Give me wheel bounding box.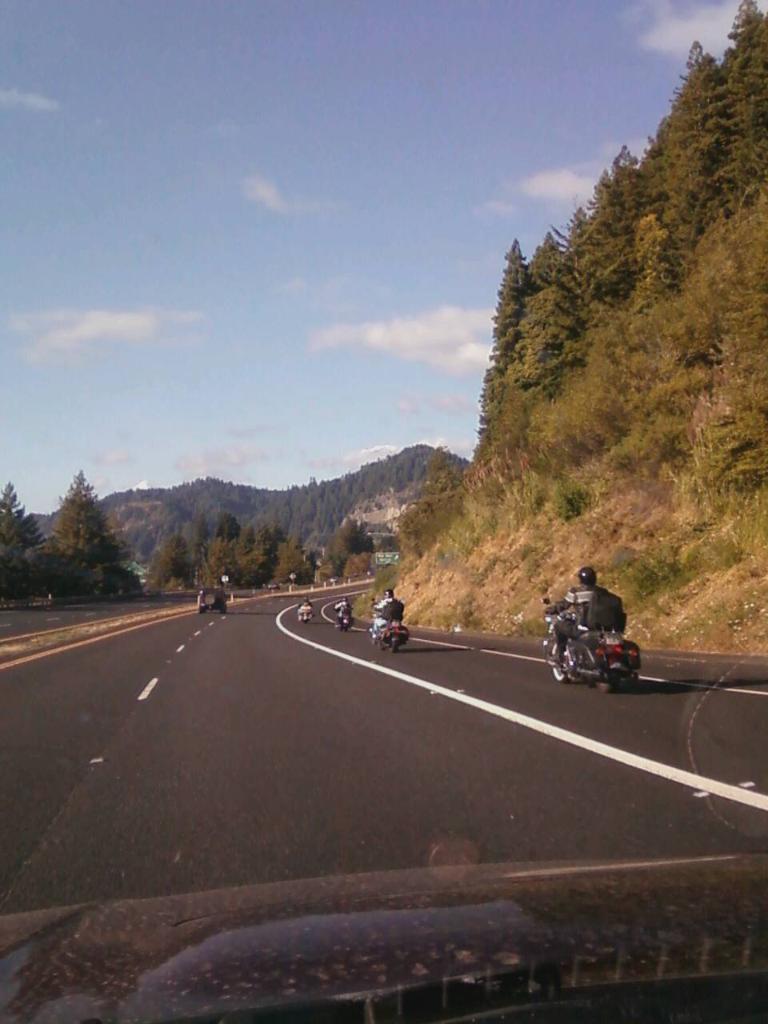
x1=552, y1=645, x2=577, y2=680.
